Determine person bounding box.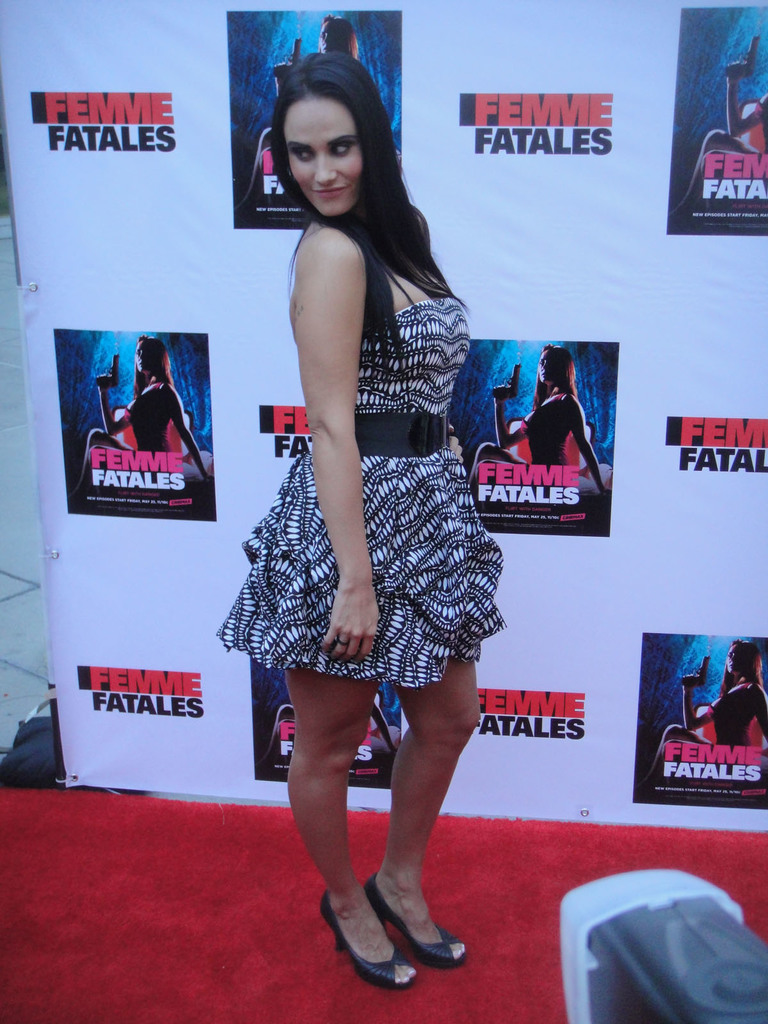
Determined: rect(78, 342, 216, 489).
